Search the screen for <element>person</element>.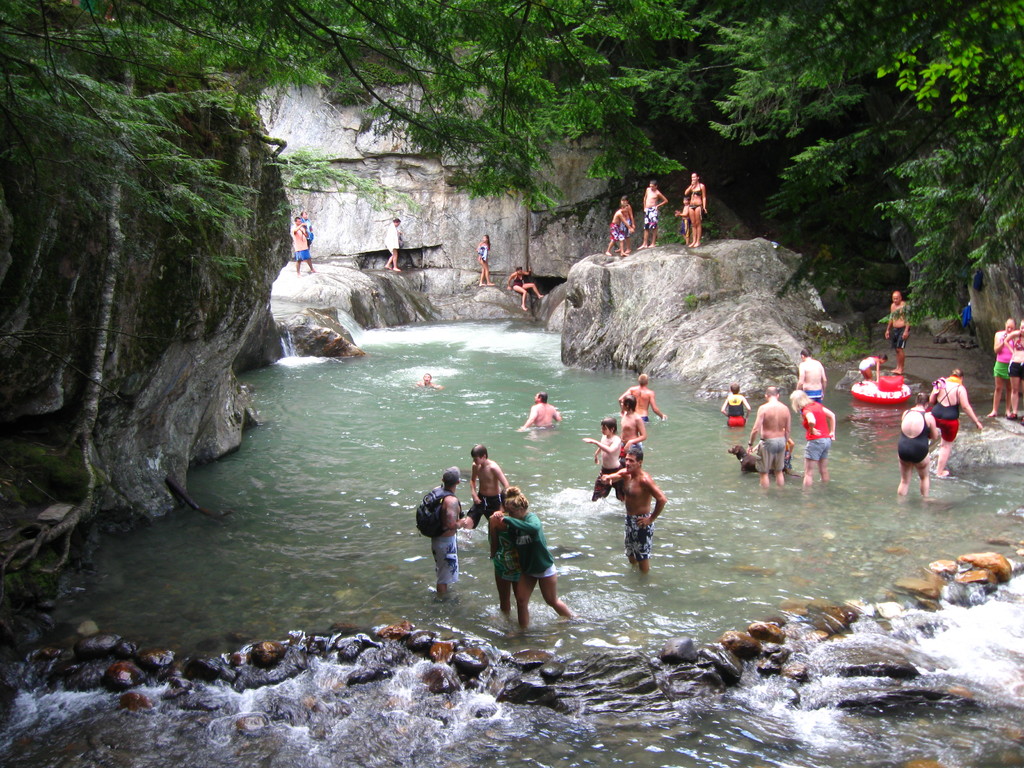
Found at x1=382, y1=220, x2=402, y2=273.
